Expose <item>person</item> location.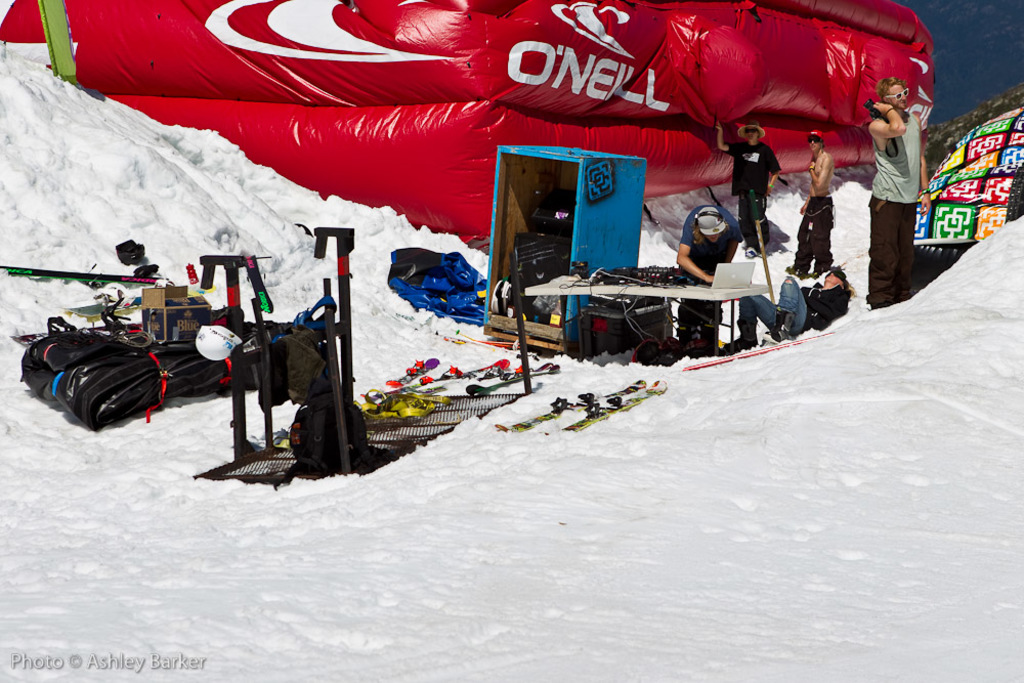
Exposed at <region>710, 120, 776, 258</region>.
